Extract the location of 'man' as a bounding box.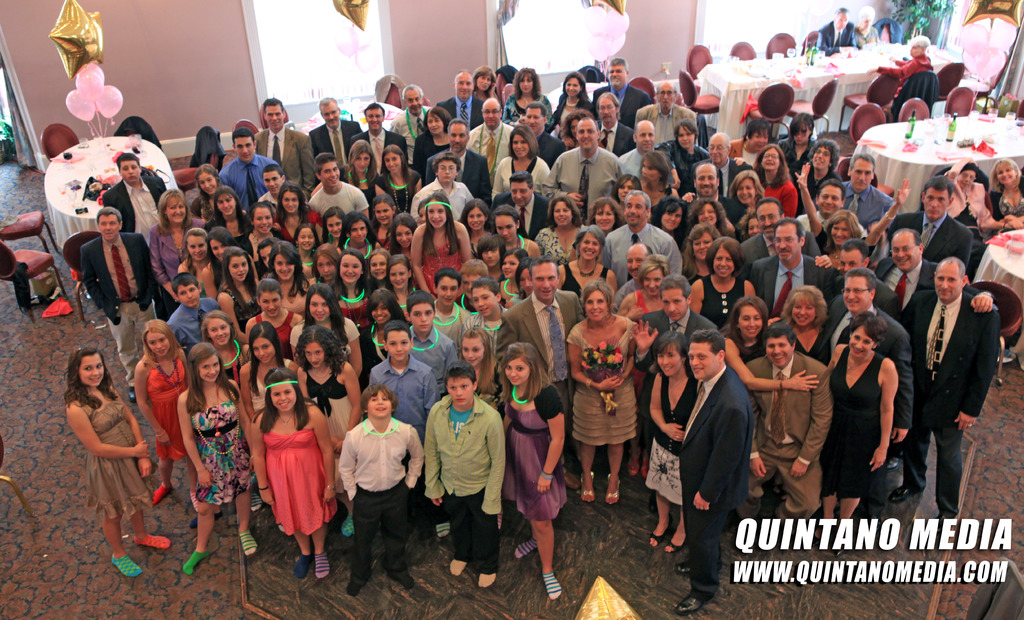
(618, 118, 666, 184).
